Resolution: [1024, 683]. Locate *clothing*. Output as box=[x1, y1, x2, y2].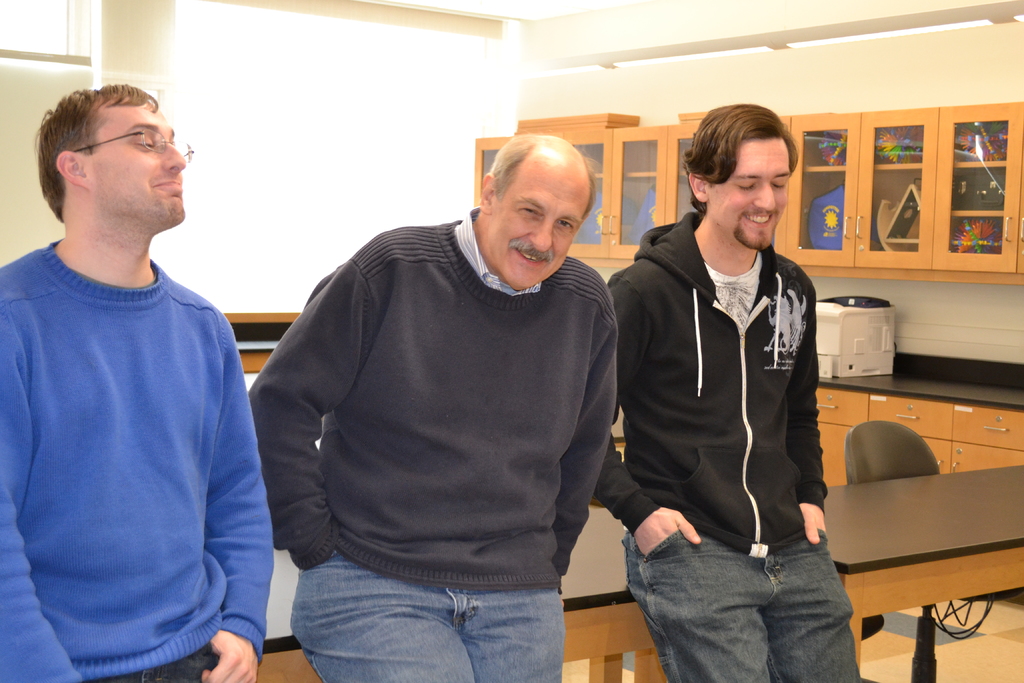
box=[0, 182, 269, 682].
